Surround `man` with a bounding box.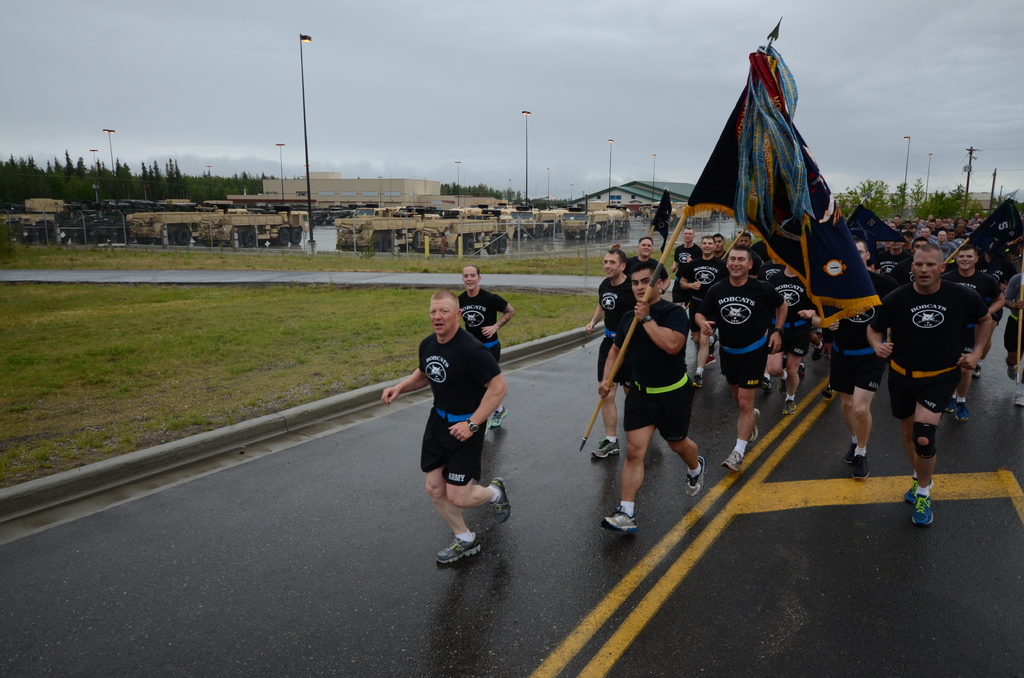
866, 214, 993, 512.
